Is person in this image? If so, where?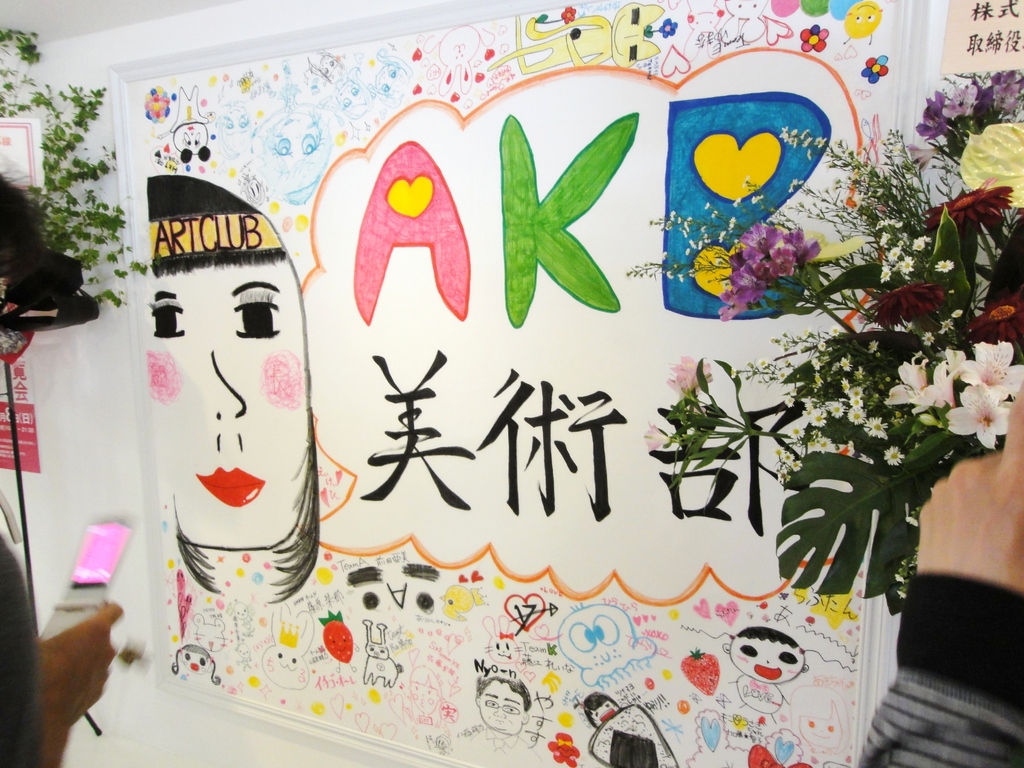
Yes, at (left=406, top=662, right=444, bottom=725).
